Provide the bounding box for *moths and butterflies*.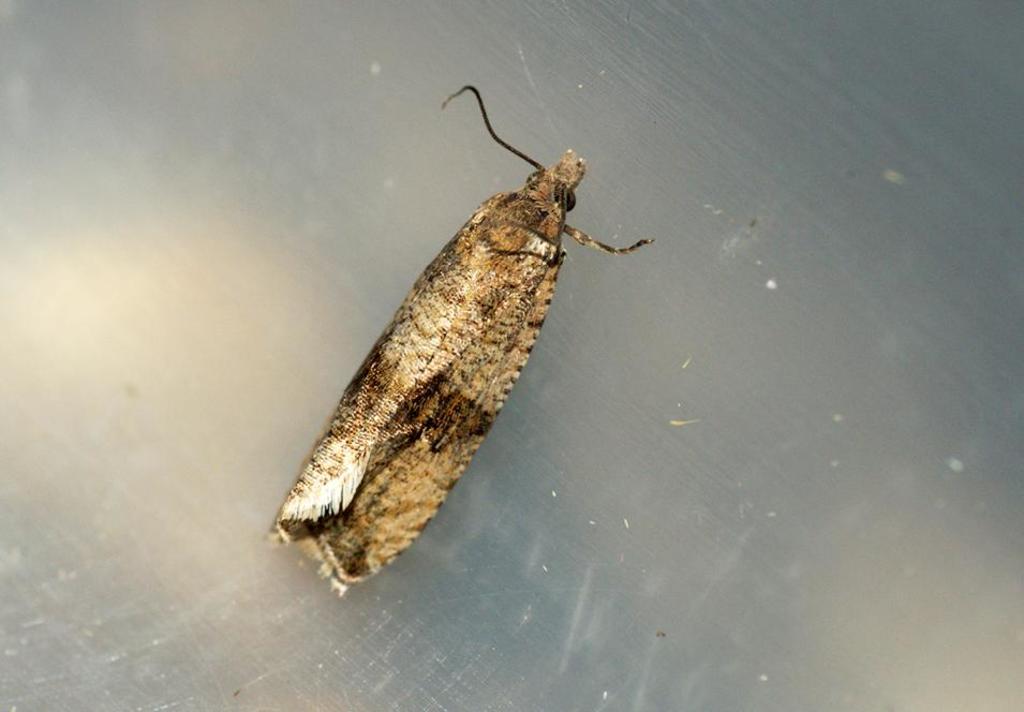
left=267, top=83, right=655, bottom=597.
